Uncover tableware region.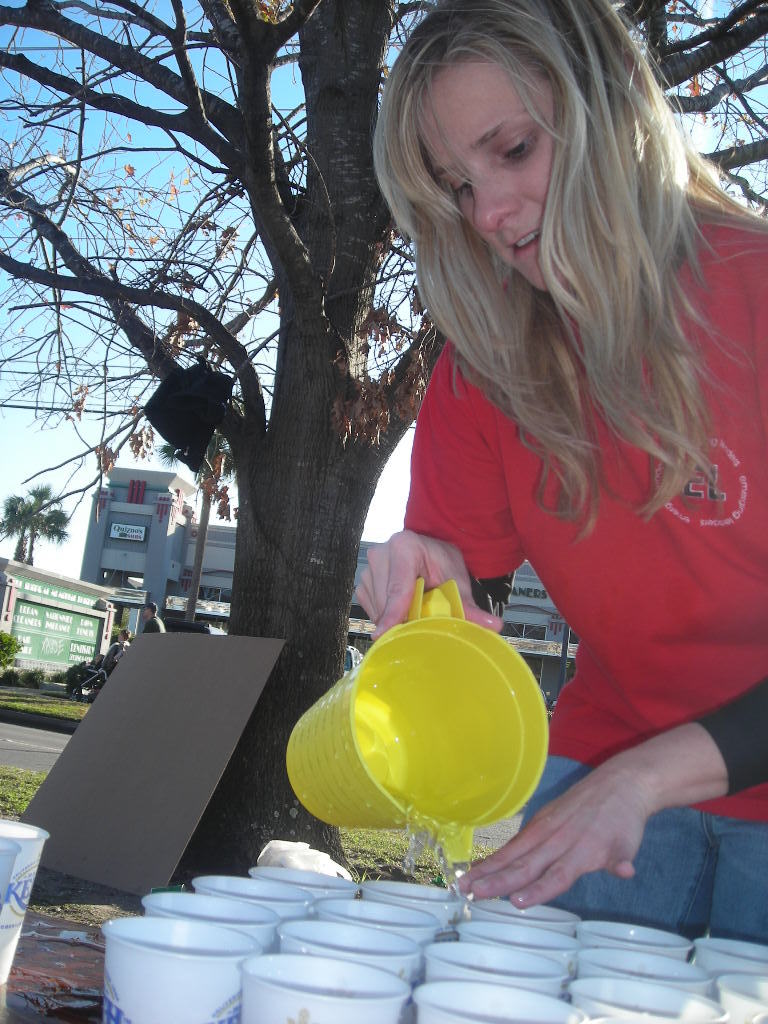
Uncovered: l=693, t=936, r=767, b=966.
